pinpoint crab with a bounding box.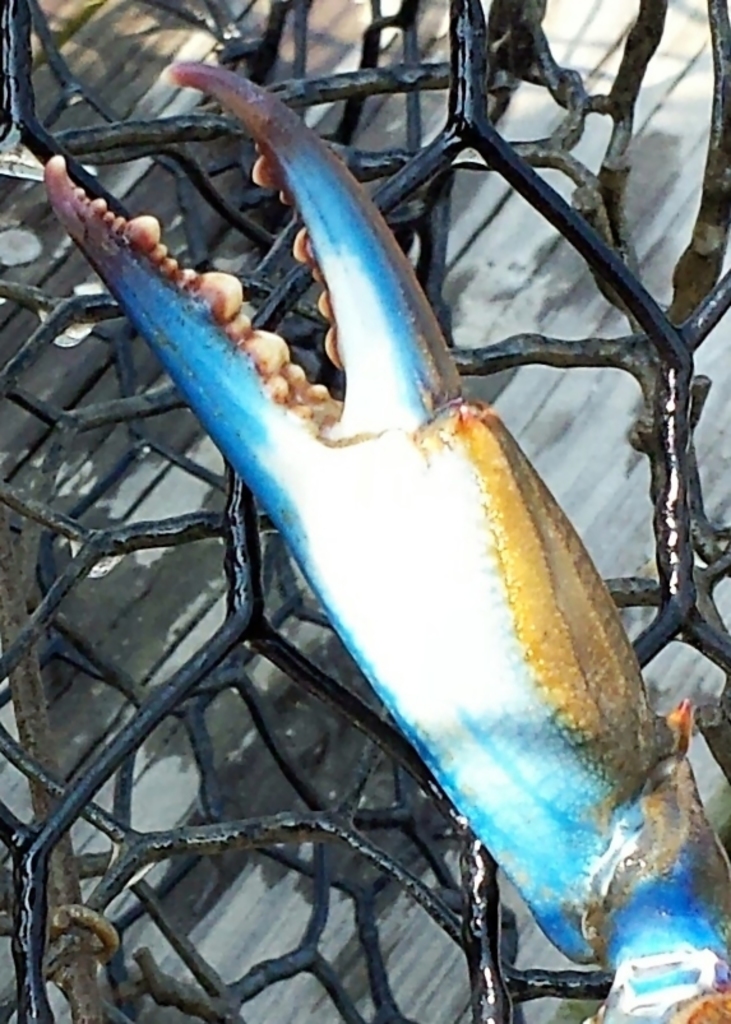
38,59,730,1023.
